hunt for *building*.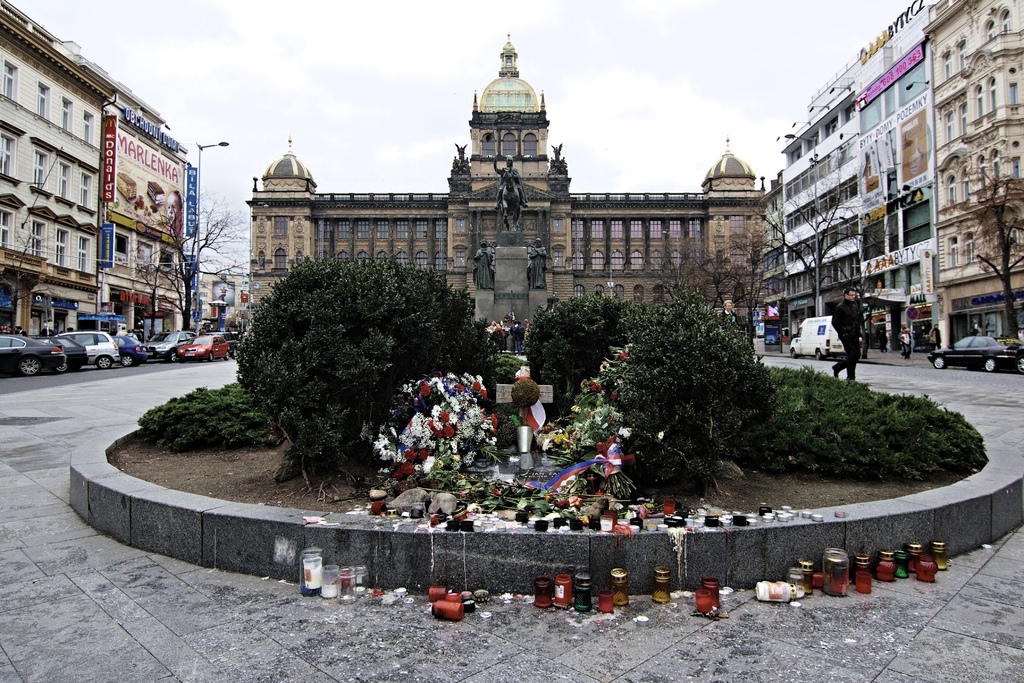
Hunted down at l=858, t=0, r=941, b=356.
